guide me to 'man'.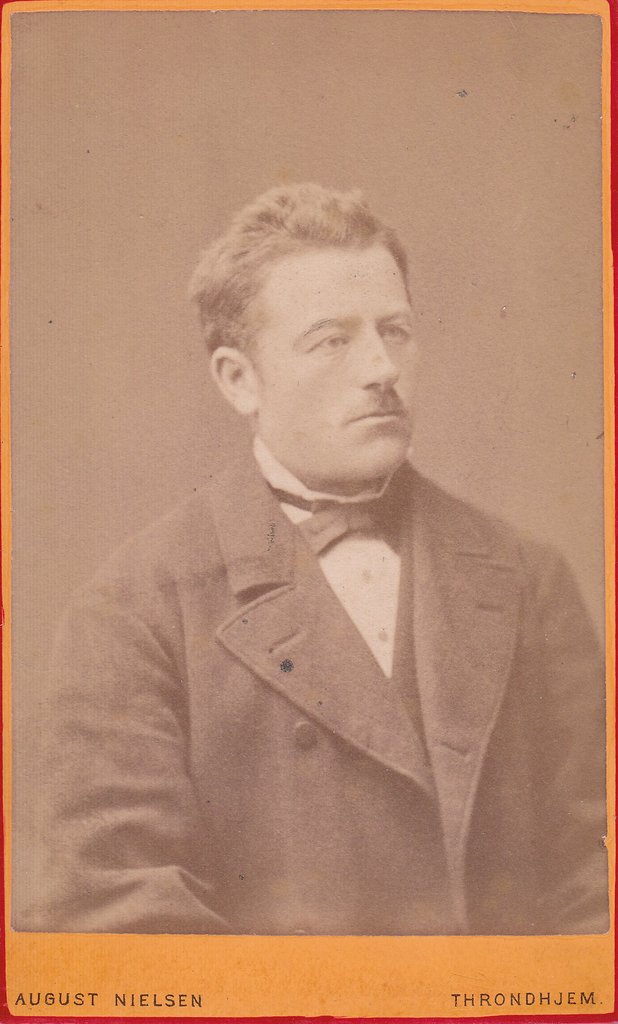
Guidance: 28:181:608:937.
